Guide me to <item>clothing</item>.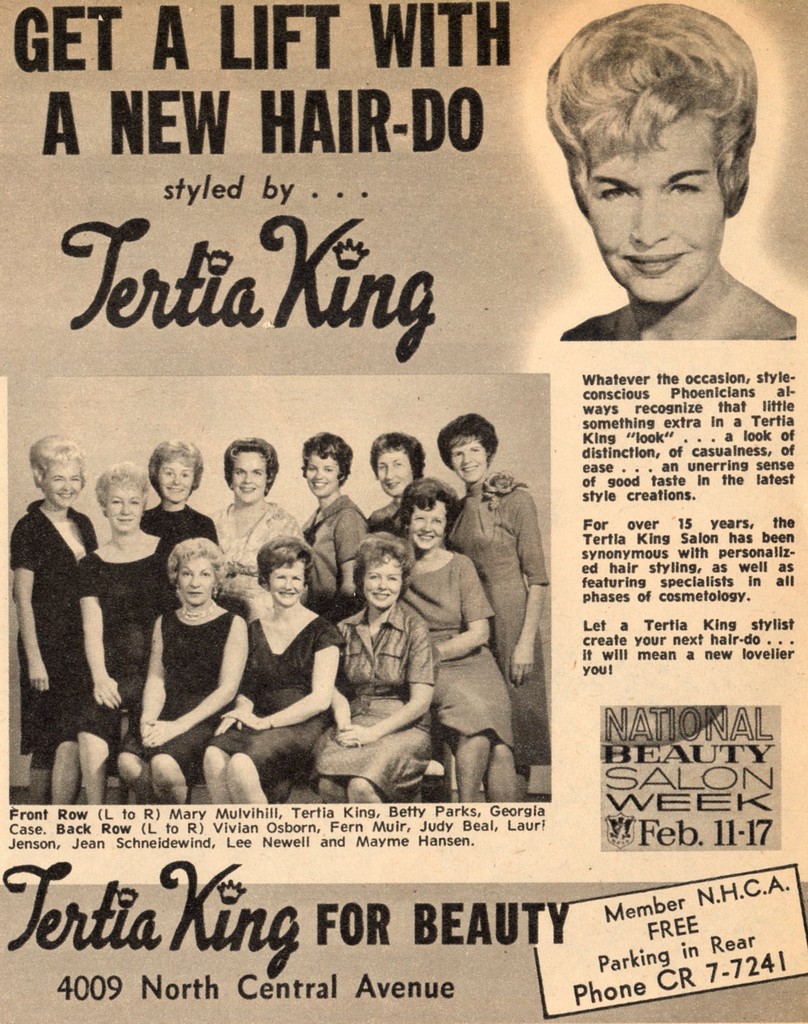
Guidance: 312 596 435 807.
